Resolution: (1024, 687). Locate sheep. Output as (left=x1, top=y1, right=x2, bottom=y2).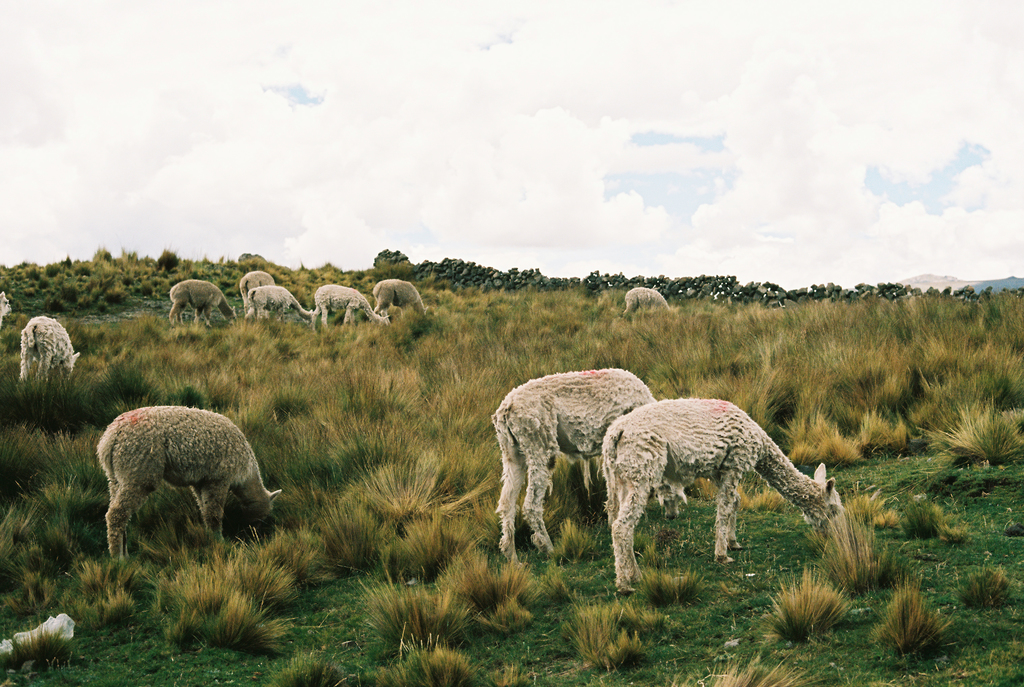
(left=369, top=280, right=428, bottom=320).
